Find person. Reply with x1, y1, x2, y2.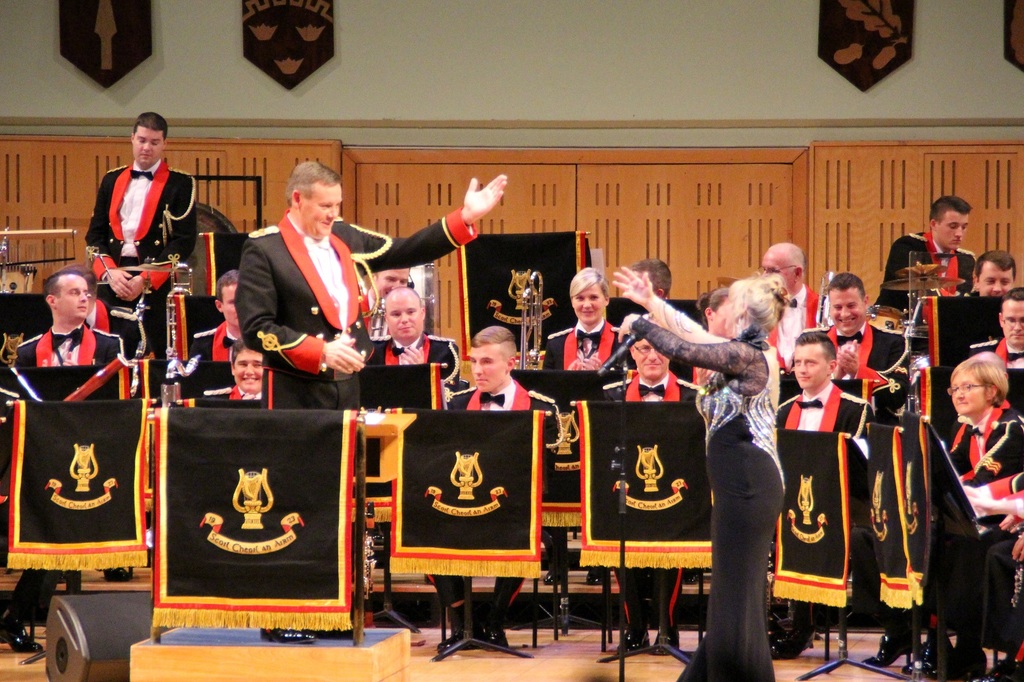
1, 270, 133, 666.
